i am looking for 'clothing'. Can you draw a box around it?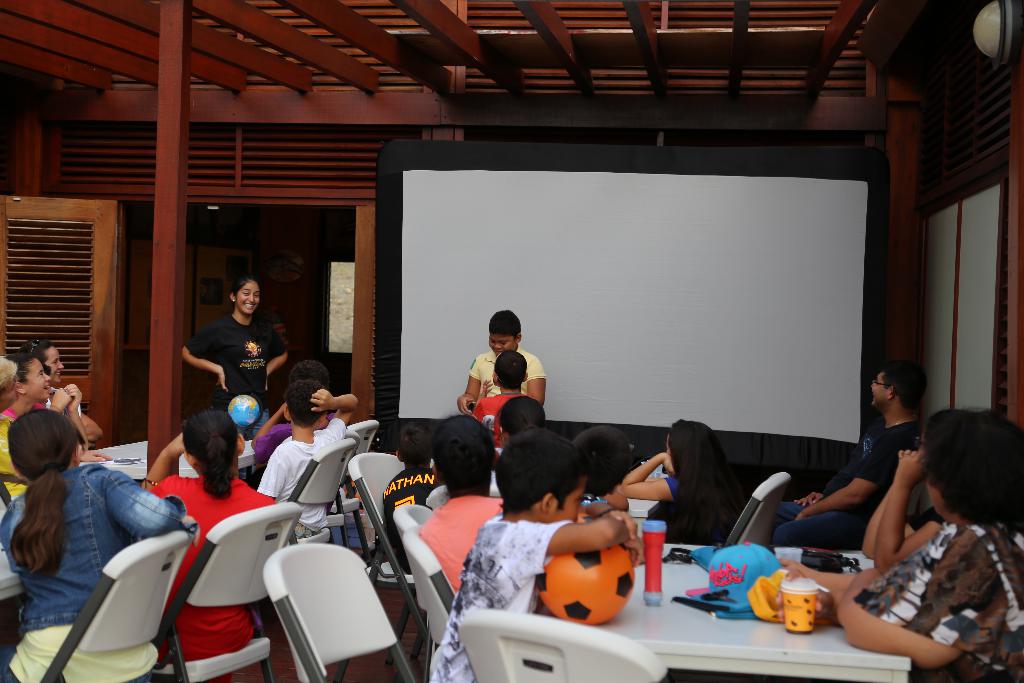
Sure, the bounding box is x1=777 y1=411 x2=924 y2=547.
